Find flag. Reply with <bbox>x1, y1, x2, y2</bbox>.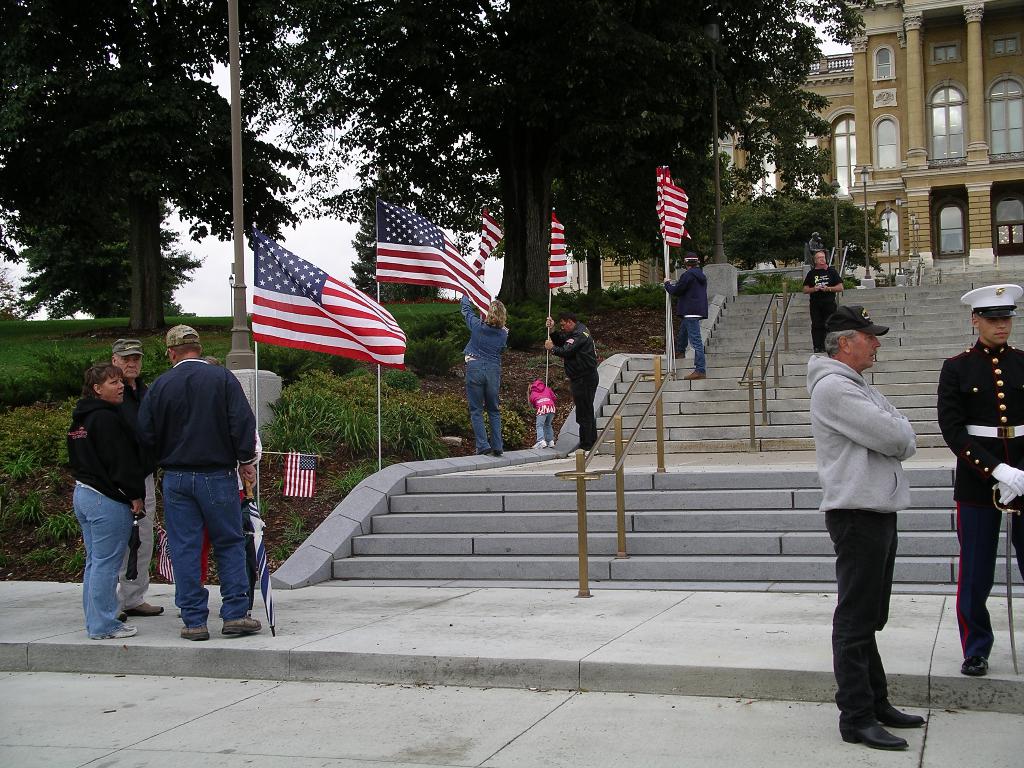
<bbox>650, 166, 693, 254</bbox>.
